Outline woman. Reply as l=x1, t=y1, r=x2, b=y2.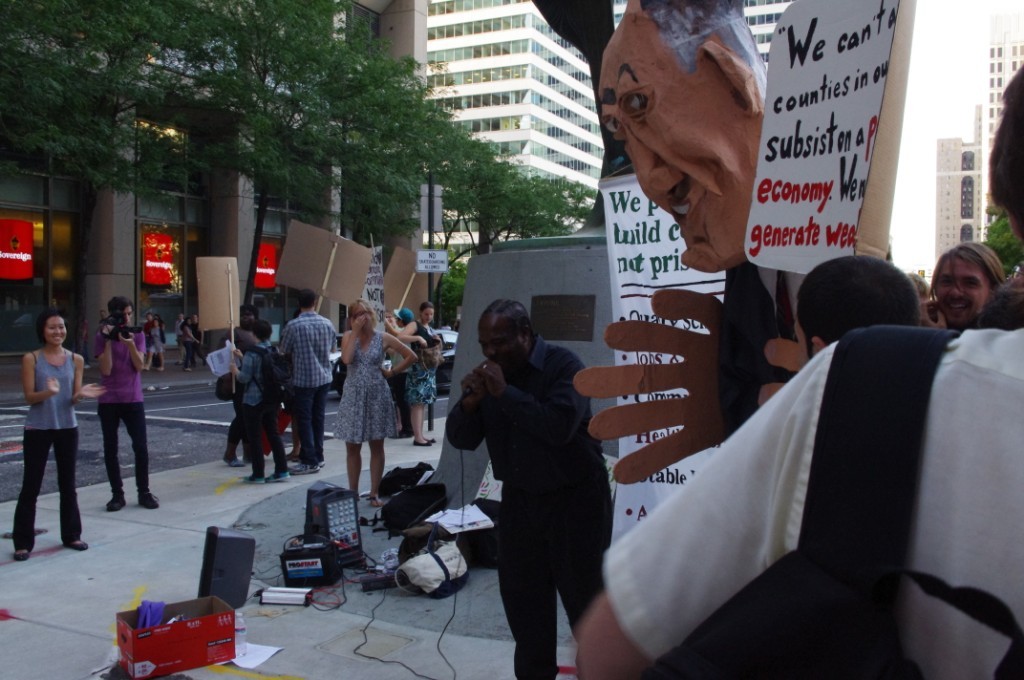
l=7, t=317, r=110, b=563.
